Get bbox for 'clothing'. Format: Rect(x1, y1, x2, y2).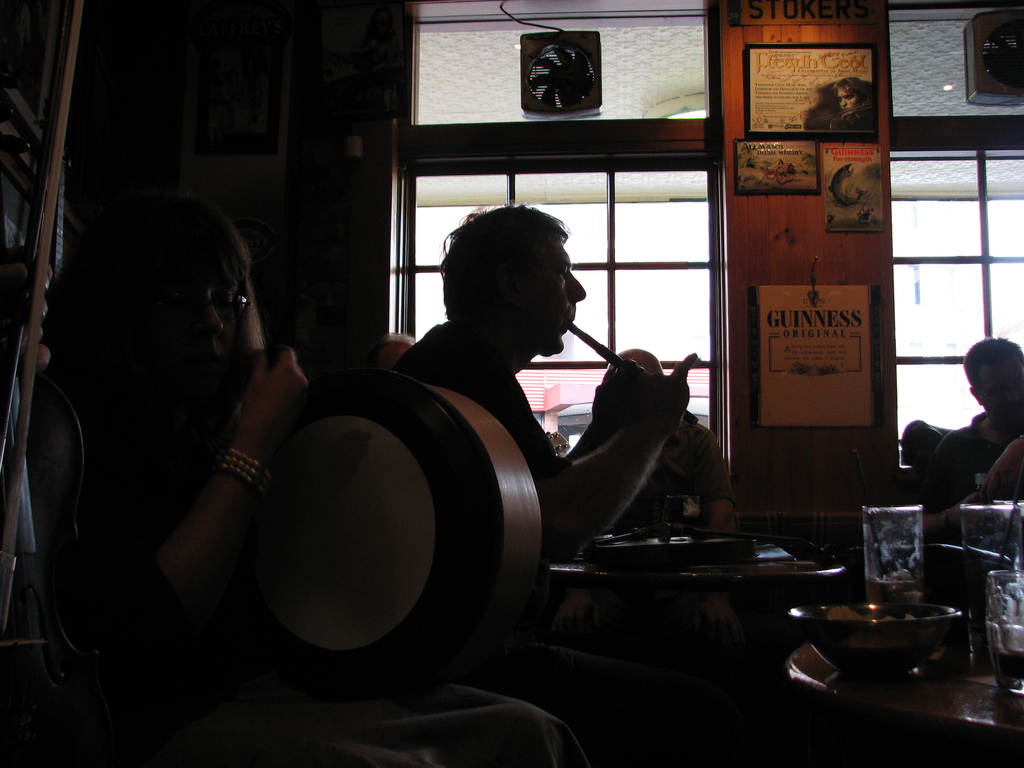
Rect(568, 410, 715, 520).
